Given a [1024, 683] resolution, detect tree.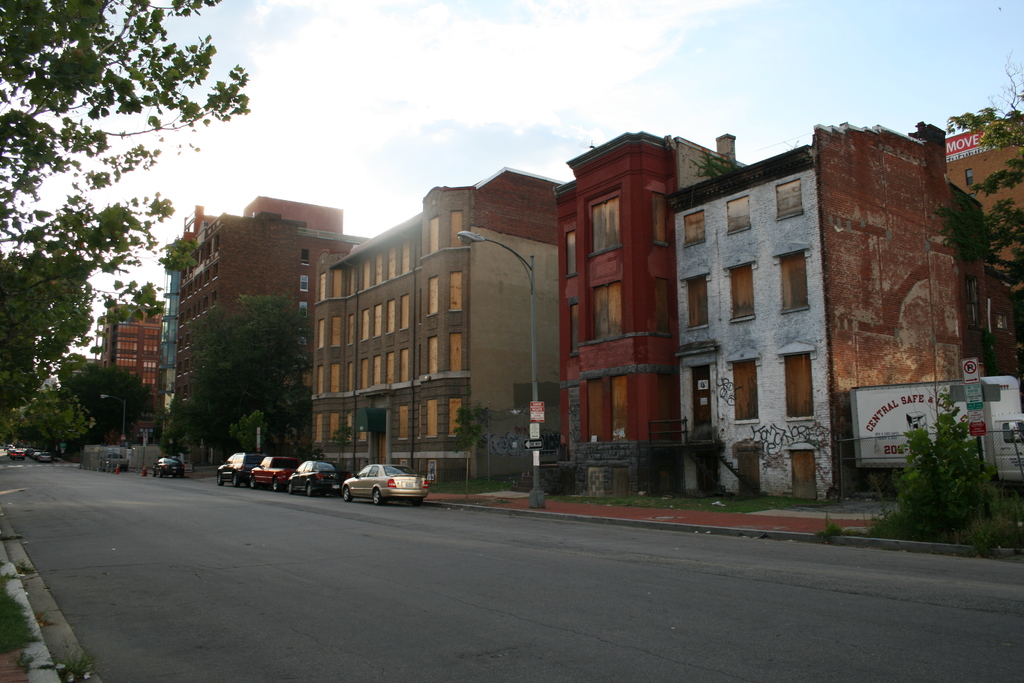
bbox=[869, 391, 1014, 553].
